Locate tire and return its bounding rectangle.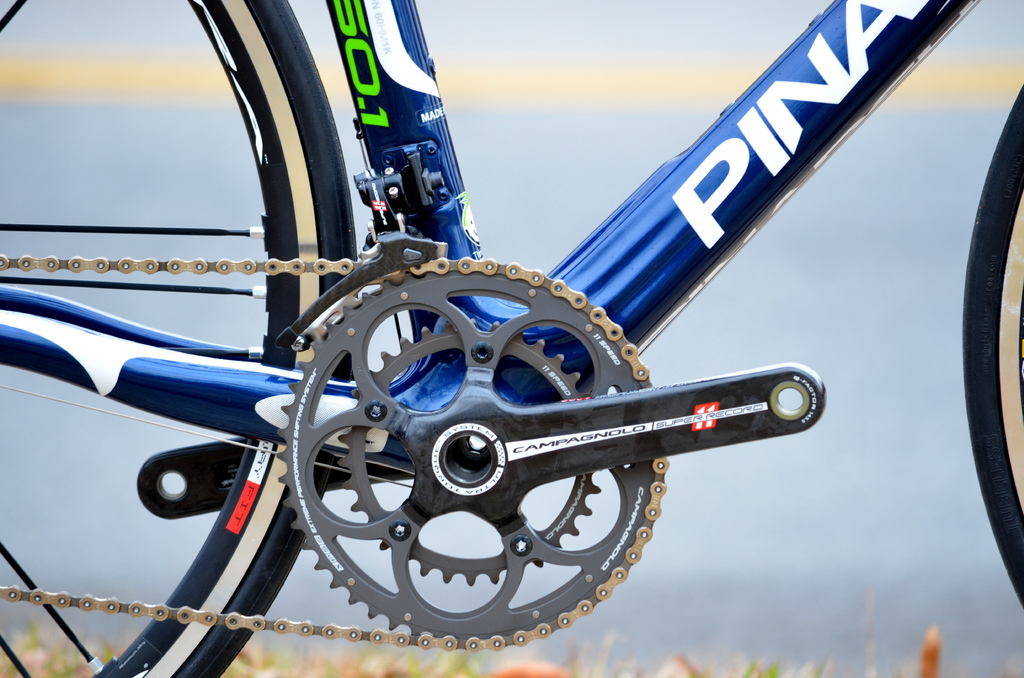
[963, 83, 1023, 602].
